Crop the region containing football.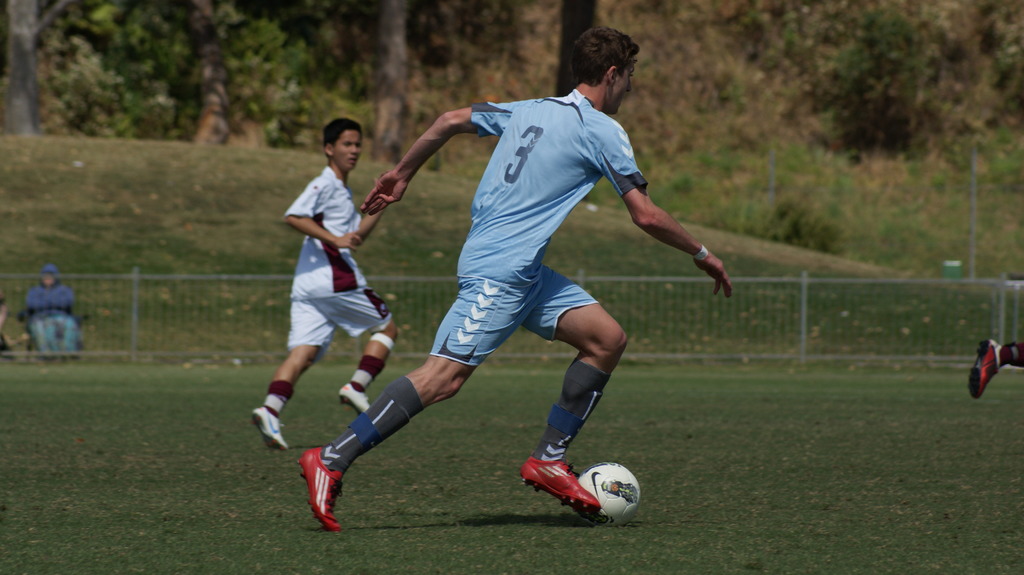
Crop region: box=[577, 464, 639, 524].
